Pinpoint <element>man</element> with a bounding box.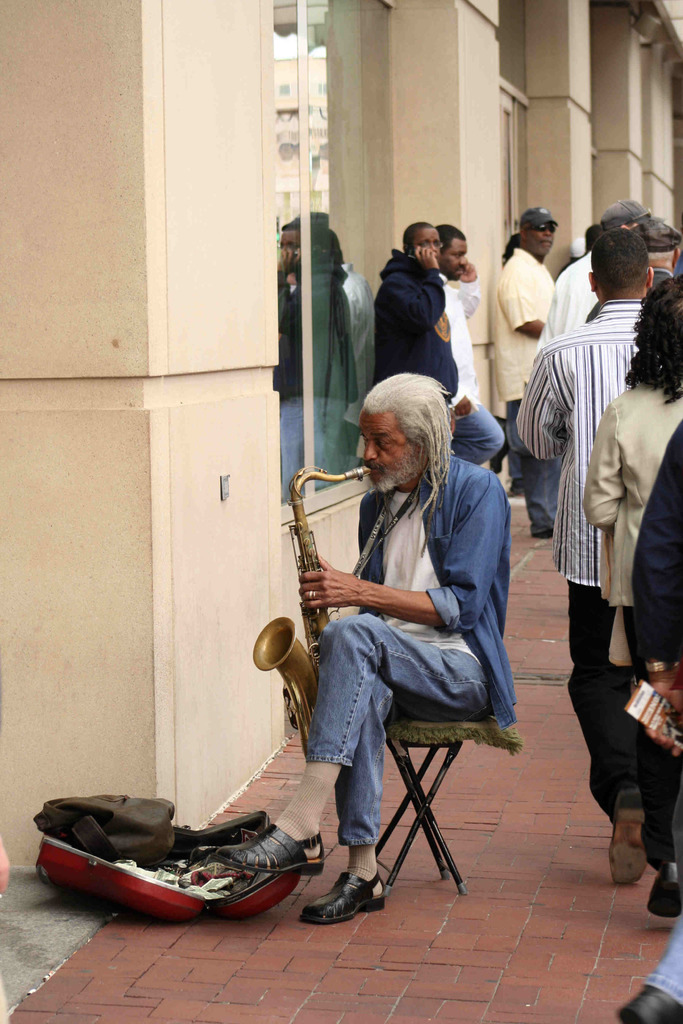
pyautogui.locateOnScreen(638, 420, 682, 924).
